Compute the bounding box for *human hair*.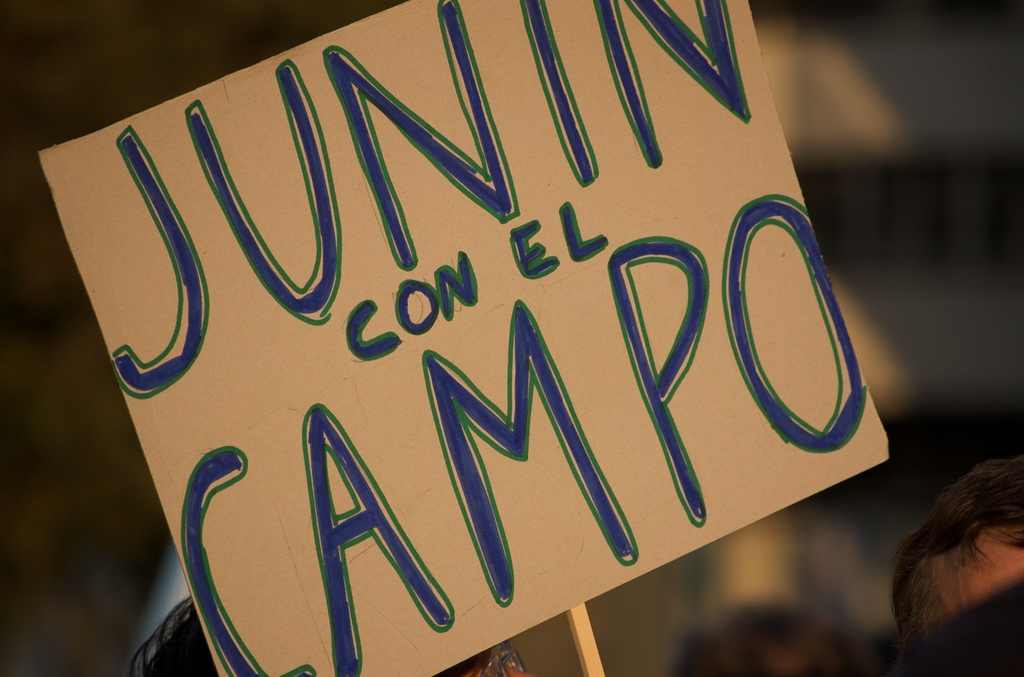
888, 462, 1023, 662.
